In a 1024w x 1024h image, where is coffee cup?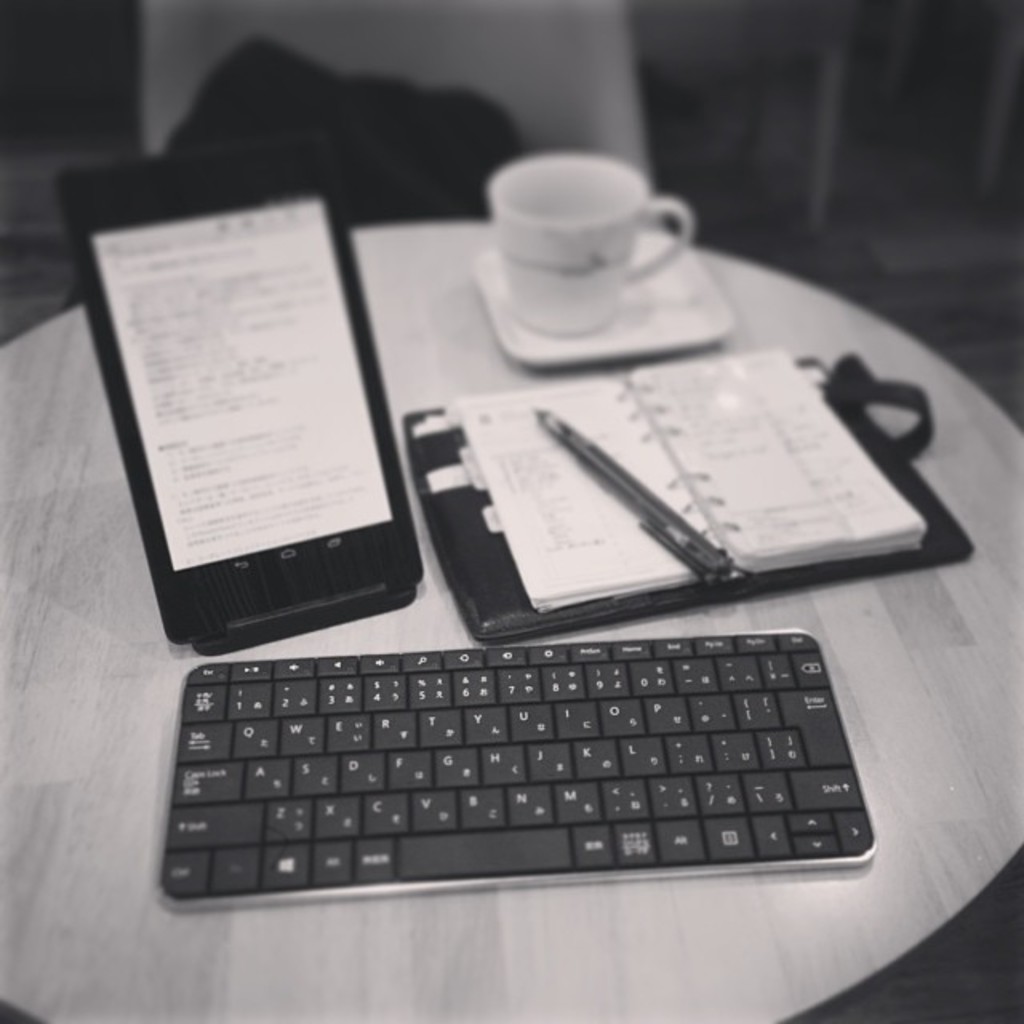
485 155 696 336.
